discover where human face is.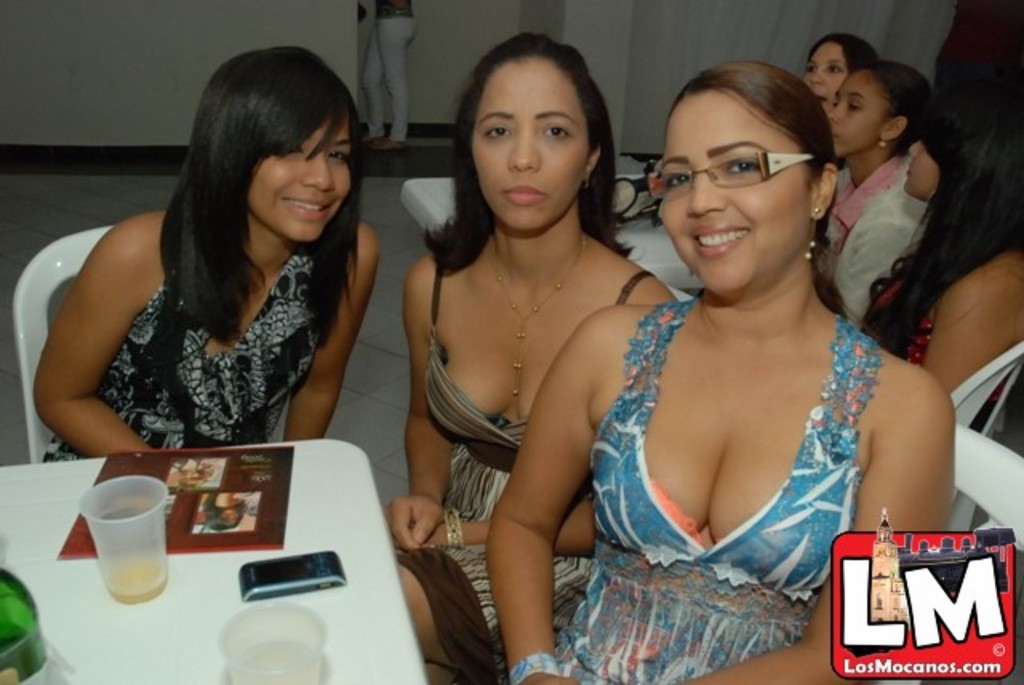
Discovered at box=[662, 86, 808, 293].
